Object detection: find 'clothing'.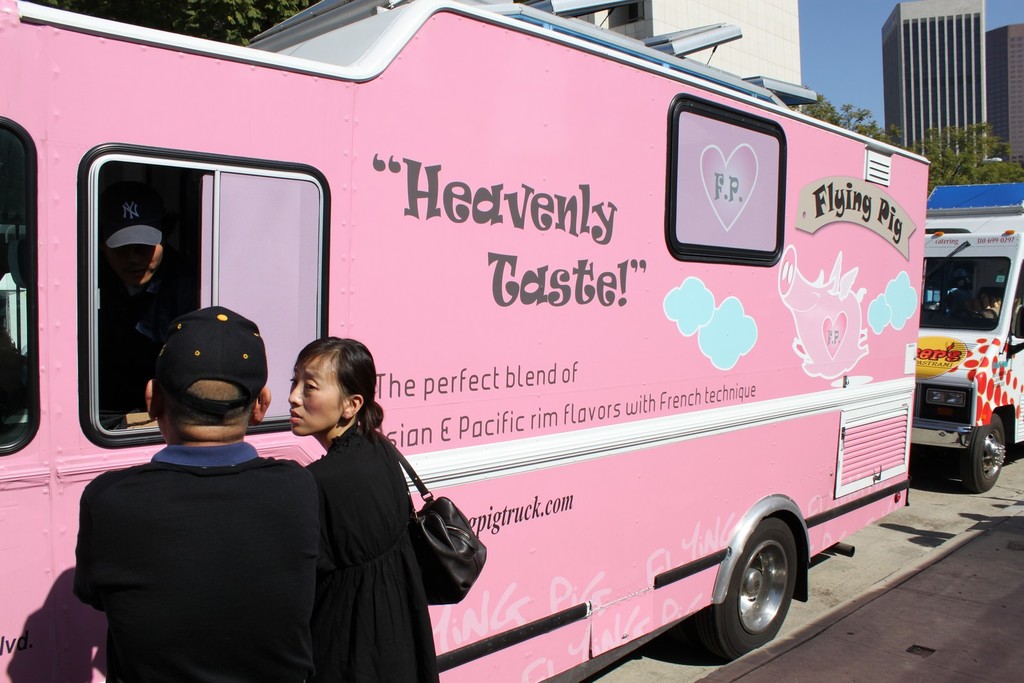
pyautogui.locateOnScreen(307, 423, 450, 682).
